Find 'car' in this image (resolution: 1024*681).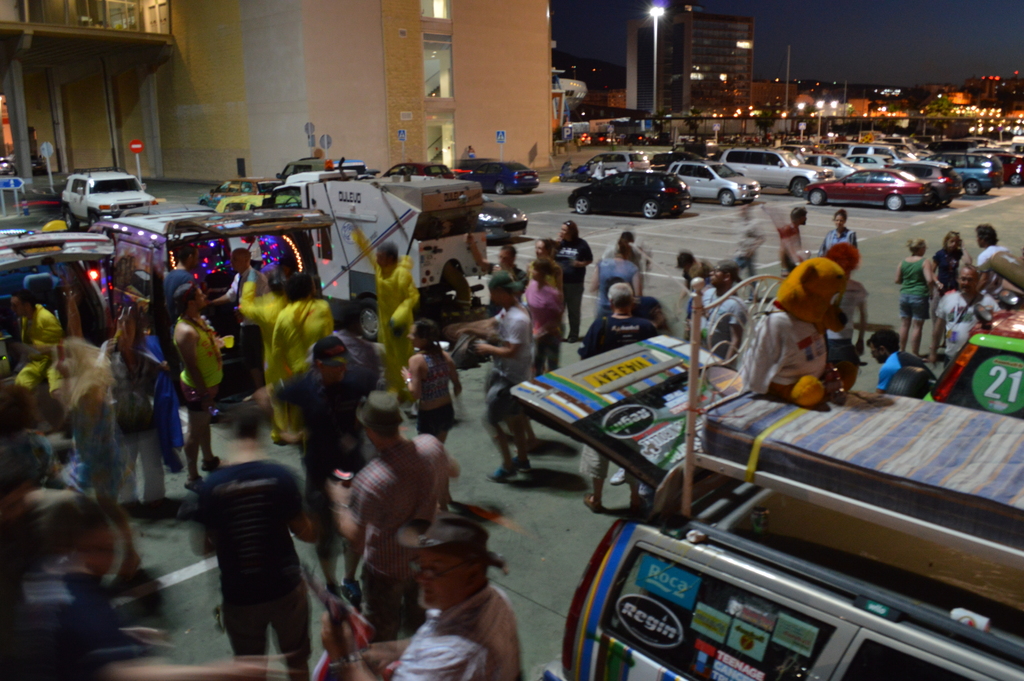
(left=60, top=167, right=159, bottom=233).
